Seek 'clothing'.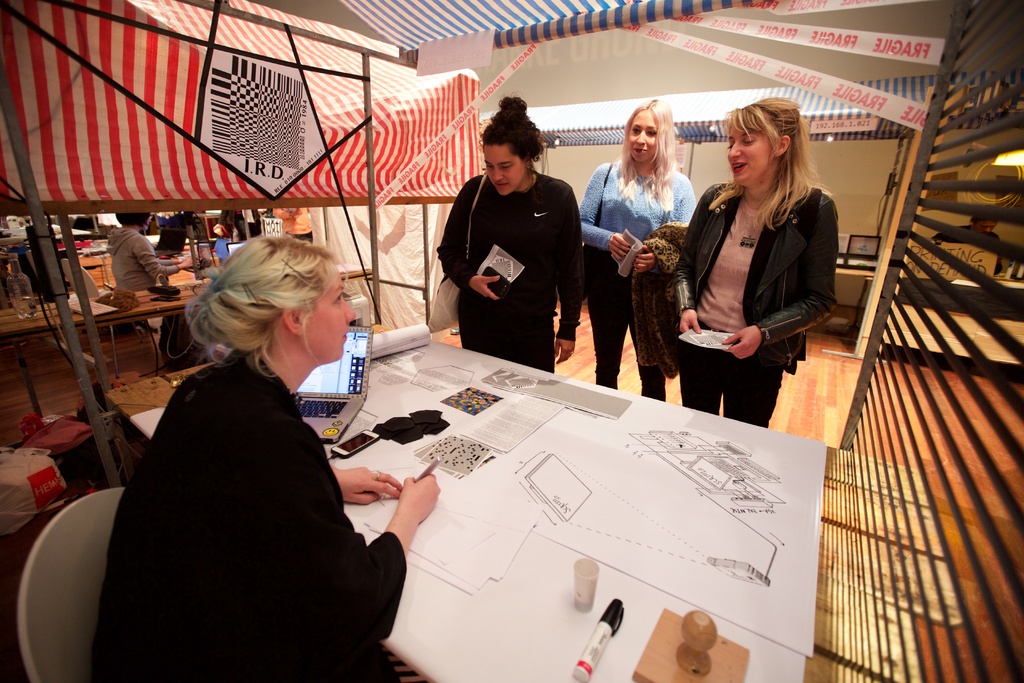
Rect(13, 233, 88, 320).
